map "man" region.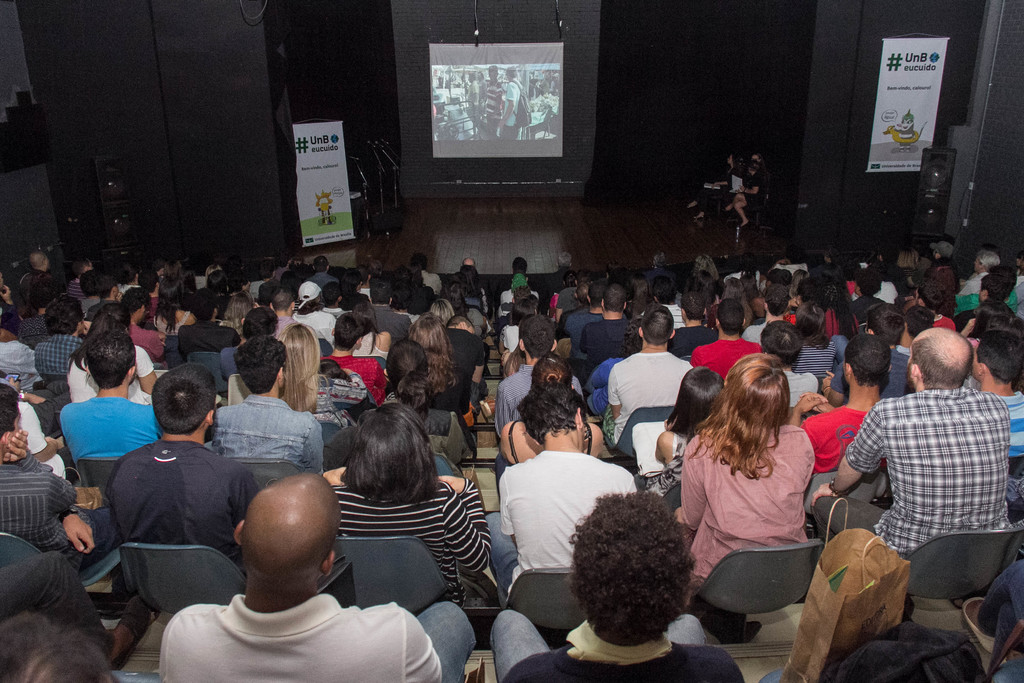
Mapped to [left=58, top=327, right=162, bottom=472].
